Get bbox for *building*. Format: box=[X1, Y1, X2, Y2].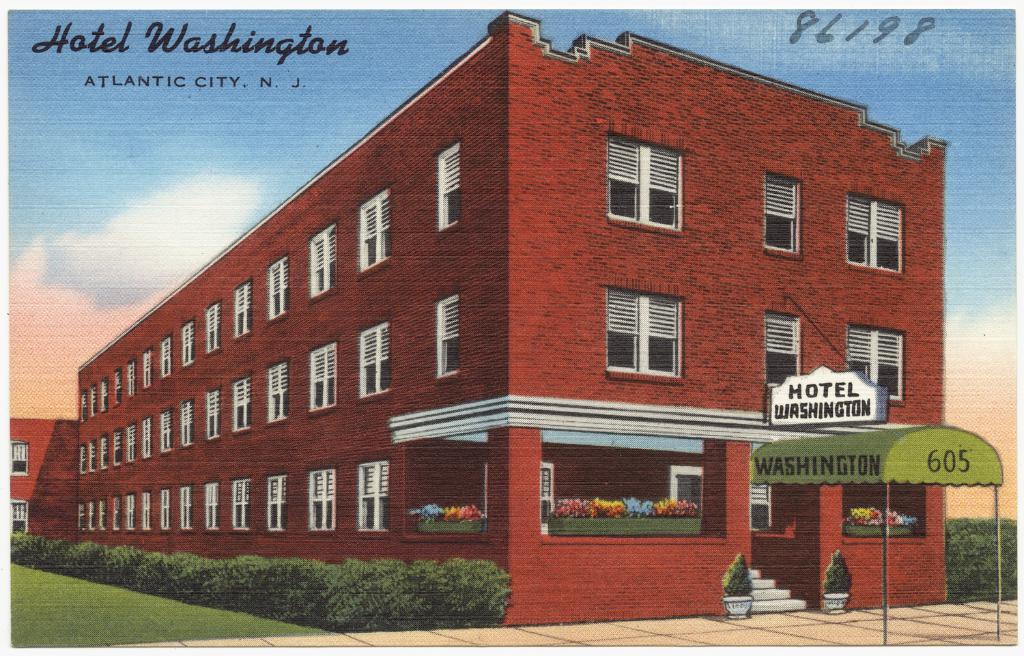
box=[72, 6, 952, 618].
